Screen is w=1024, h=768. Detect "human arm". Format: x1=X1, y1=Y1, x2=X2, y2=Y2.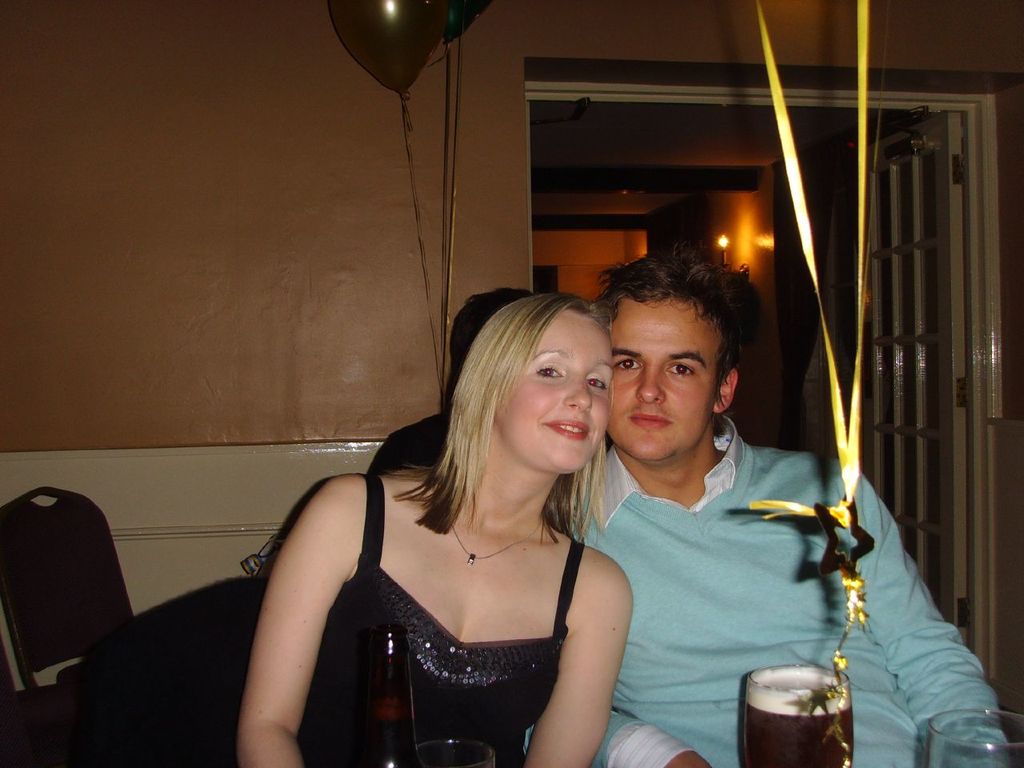
x1=226, y1=478, x2=352, y2=754.
